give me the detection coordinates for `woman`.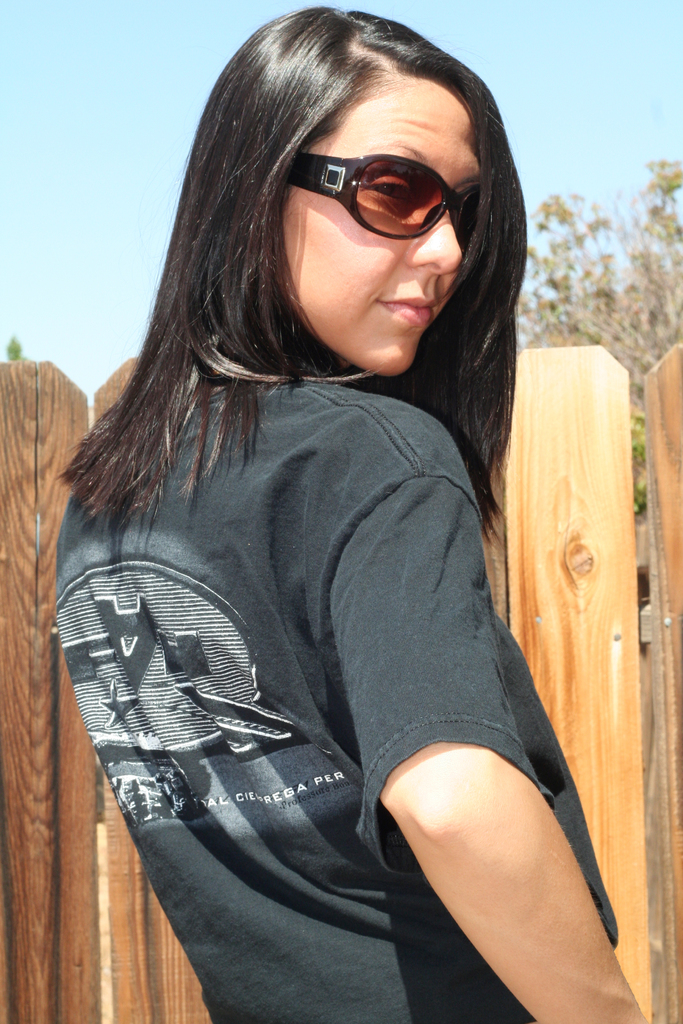
45:0:661:1023.
